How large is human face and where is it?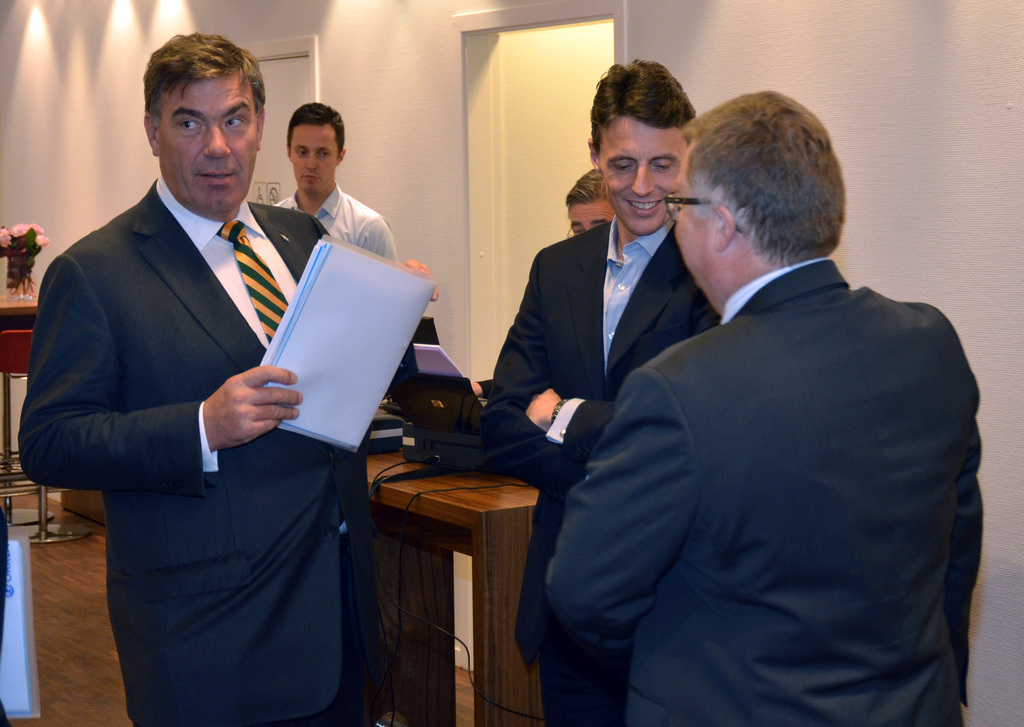
Bounding box: [568, 193, 613, 238].
